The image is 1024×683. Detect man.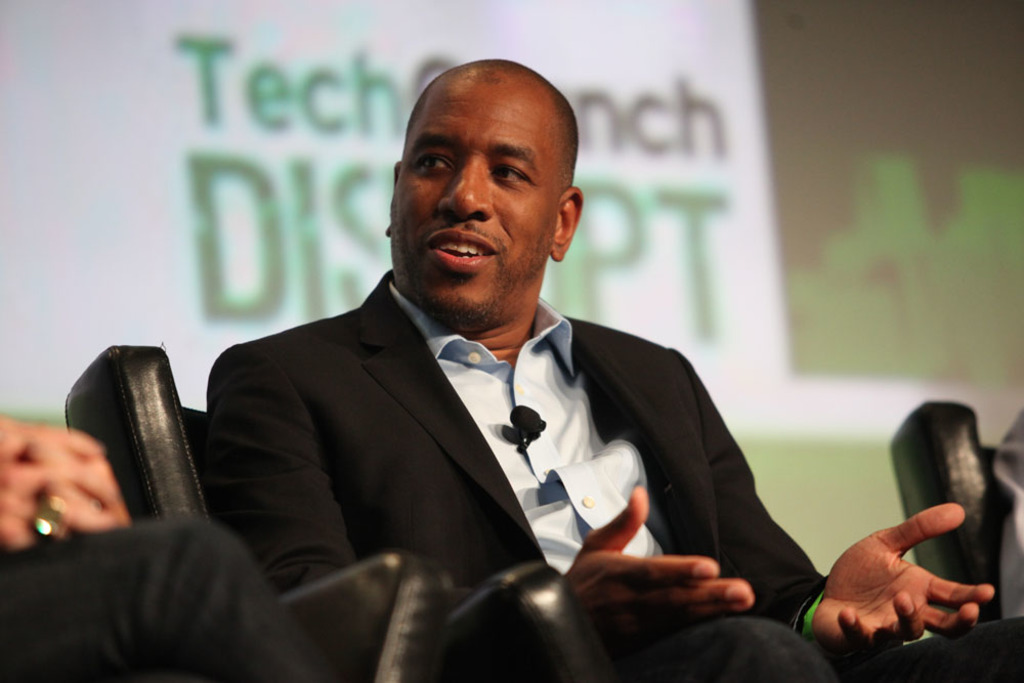
Detection: <bbox>203, 55, 1023, 682</bbox>.
